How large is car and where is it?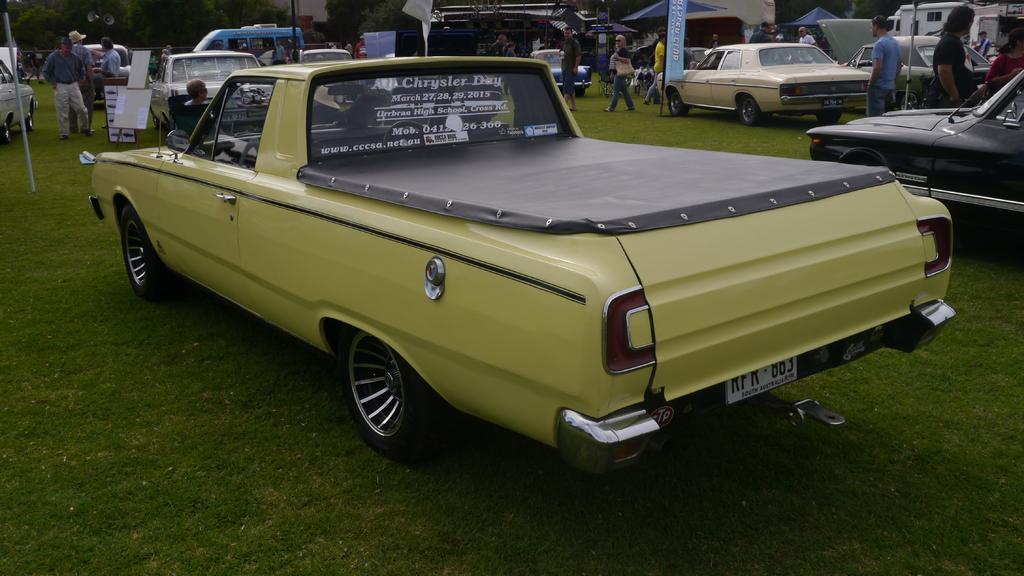
Bounding box: 298 51 351 63.
